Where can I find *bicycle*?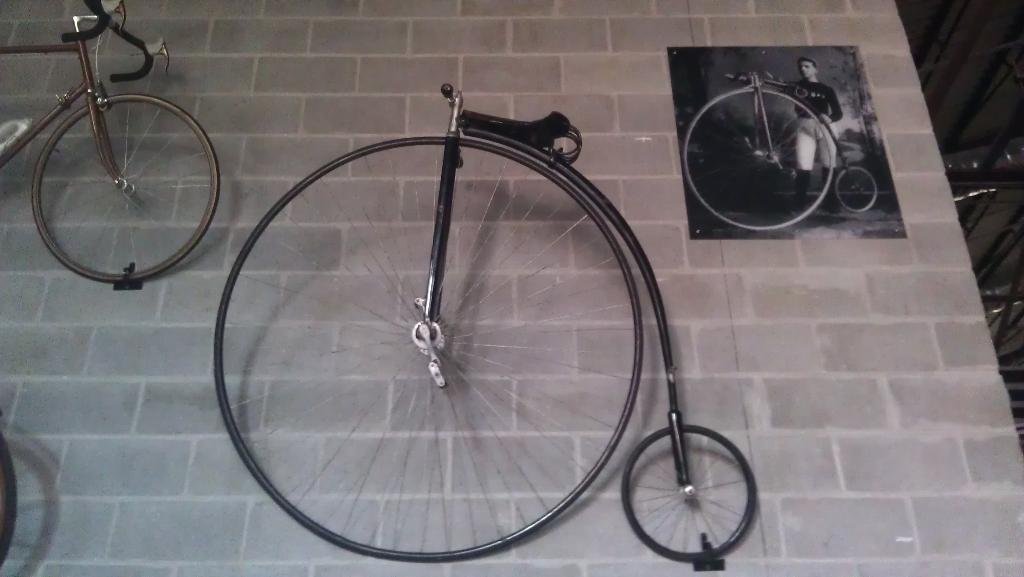
You can find it at pyautogui.locateOnScreen(209, 82, 758, 567).
